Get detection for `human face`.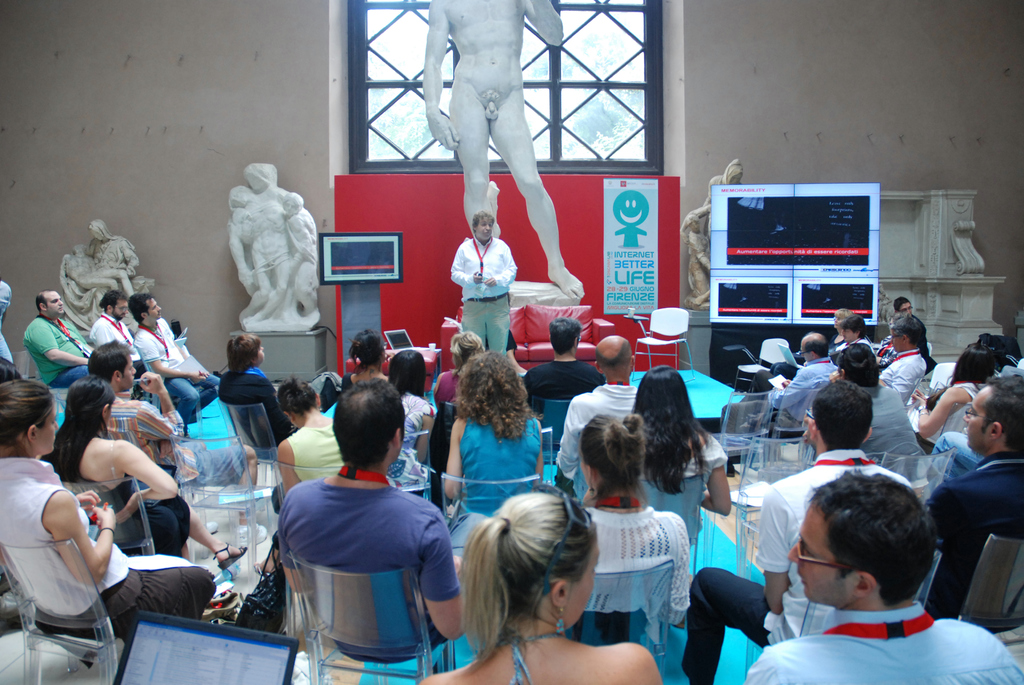
Detection: region(477, 216, 495, 242).
